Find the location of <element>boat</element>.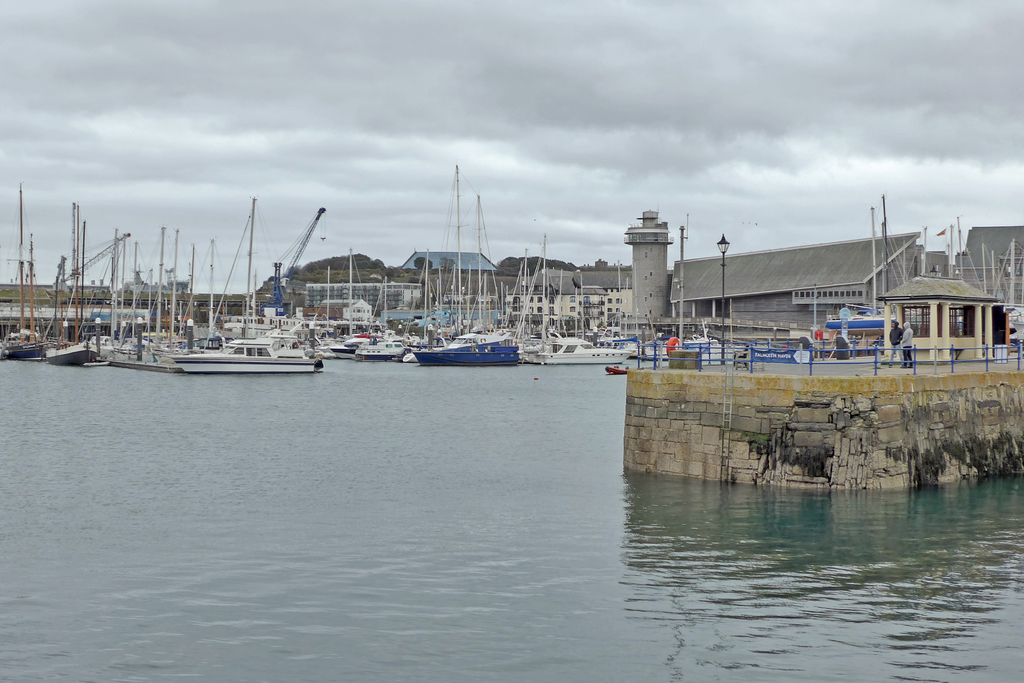
Location: l=43, t=209, r=97, b=363.
